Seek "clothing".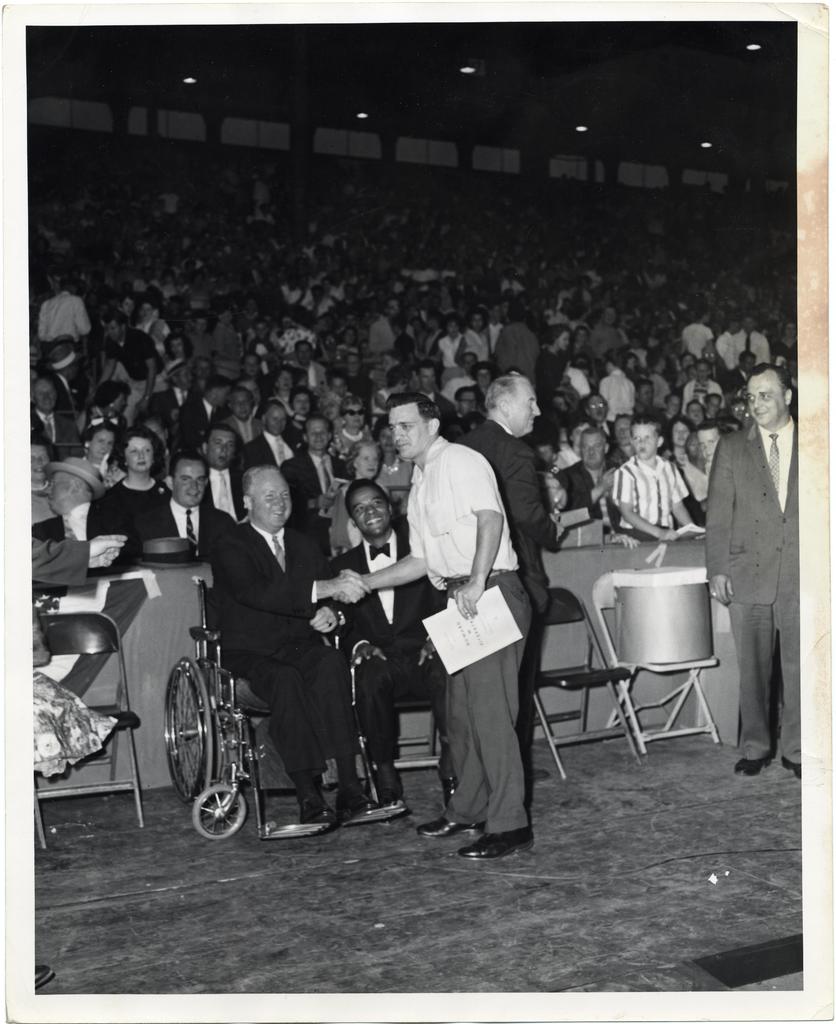
crop(471, 419, 559, 589).
